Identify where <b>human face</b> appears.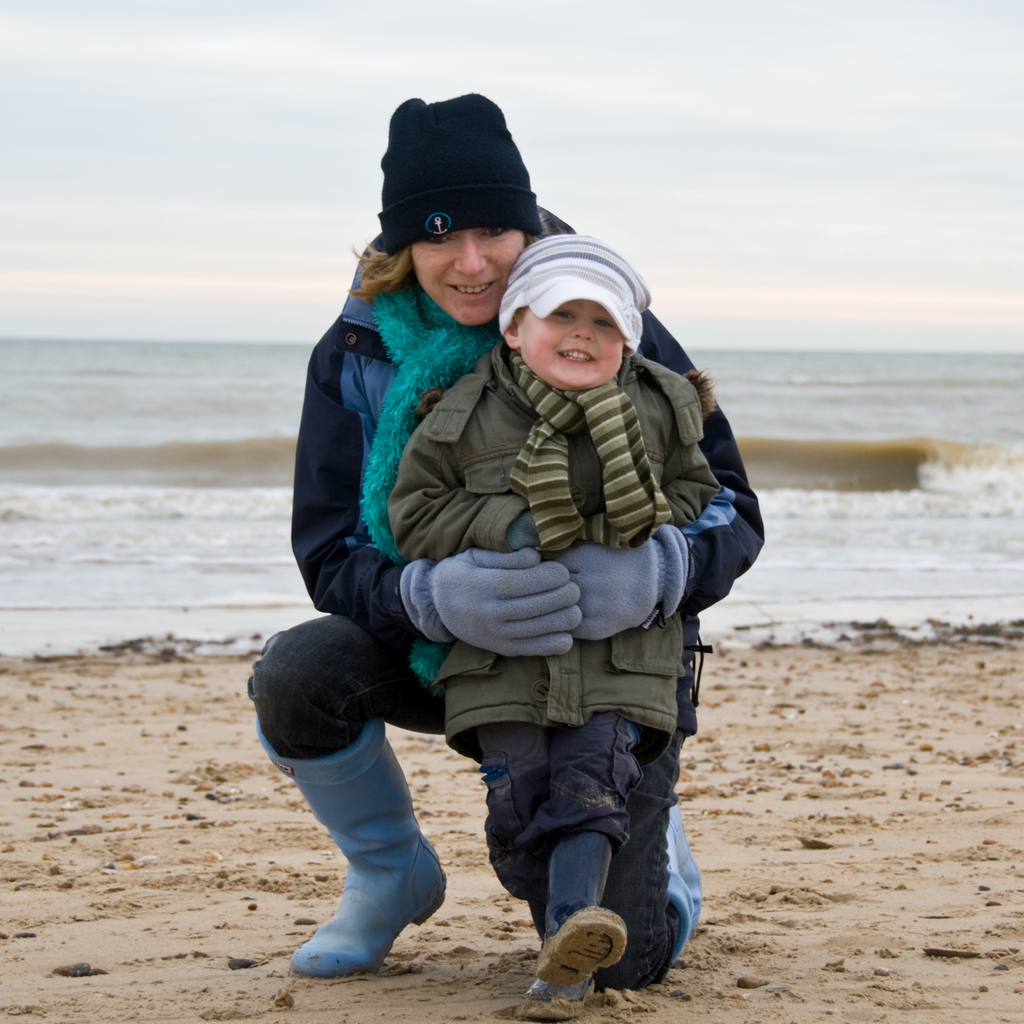
Appears at bbox=[410, 218, 522, 328].
